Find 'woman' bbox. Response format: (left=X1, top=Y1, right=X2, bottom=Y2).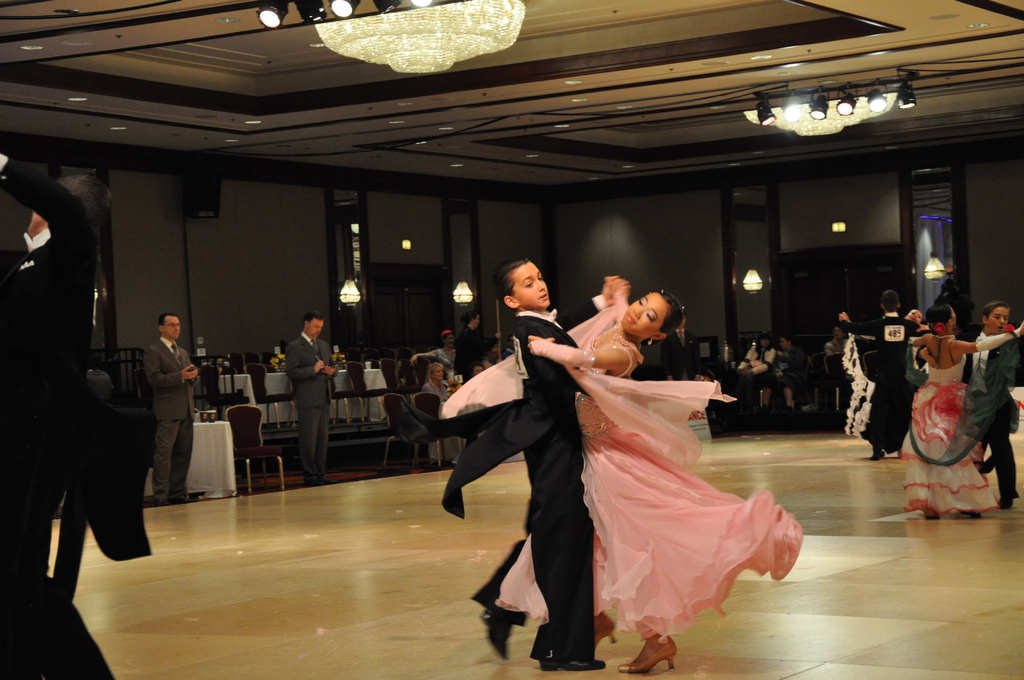
(left=747, top=332, right=779, bottom=410).
